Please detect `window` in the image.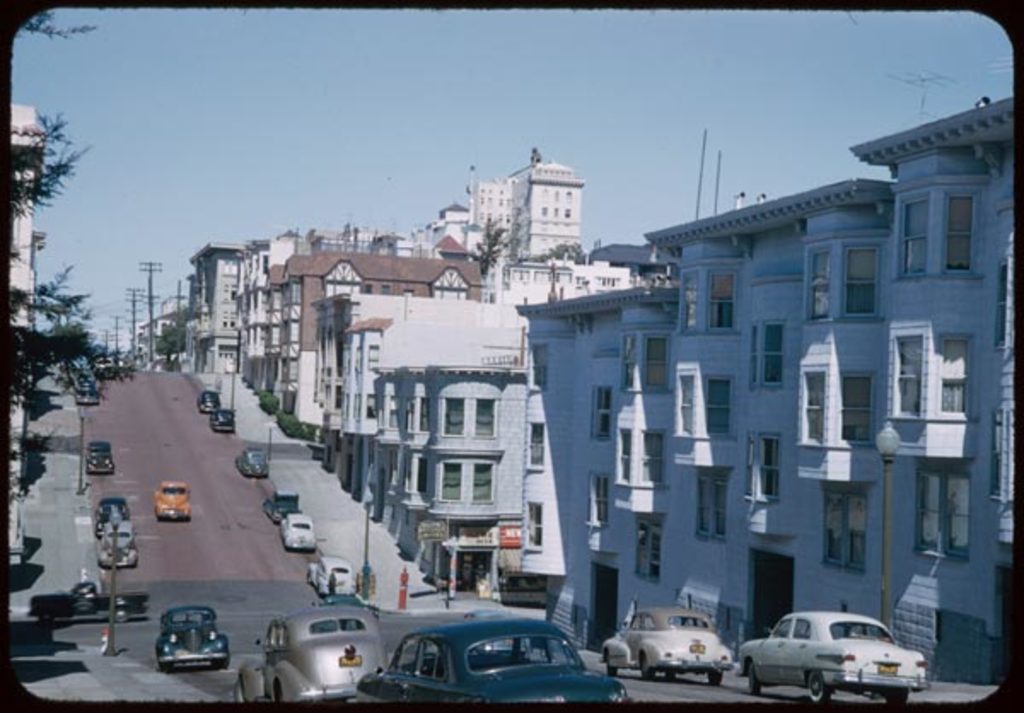
[710,270,732,334].
